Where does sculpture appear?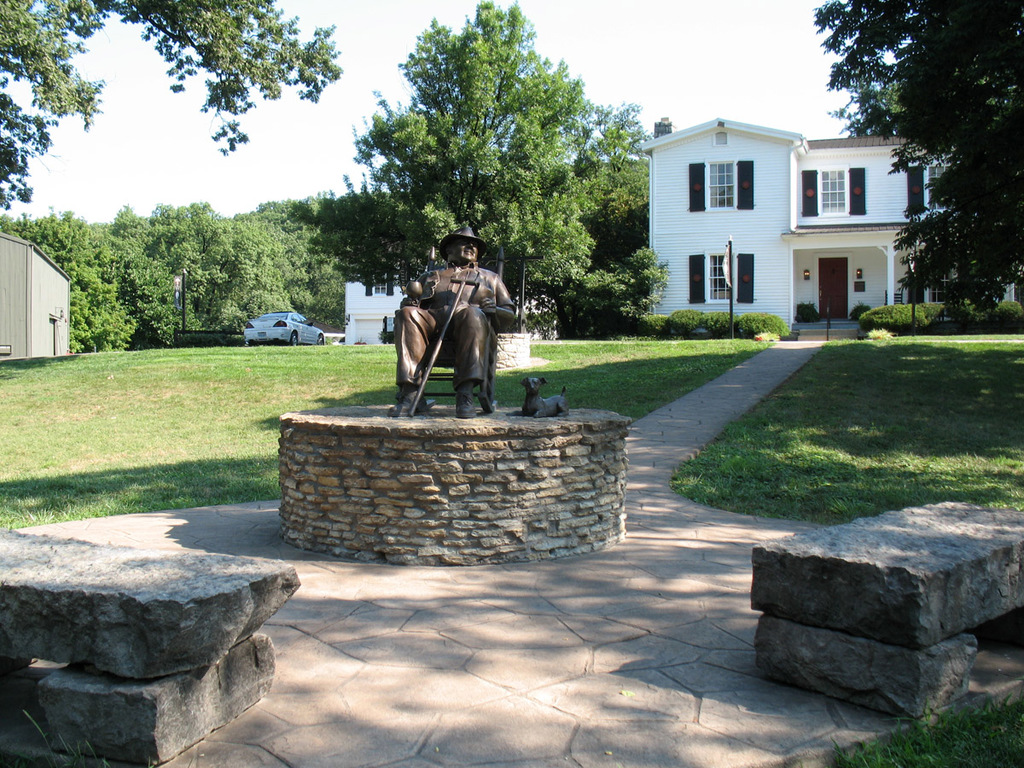
Appears at (392,228,519,415).
